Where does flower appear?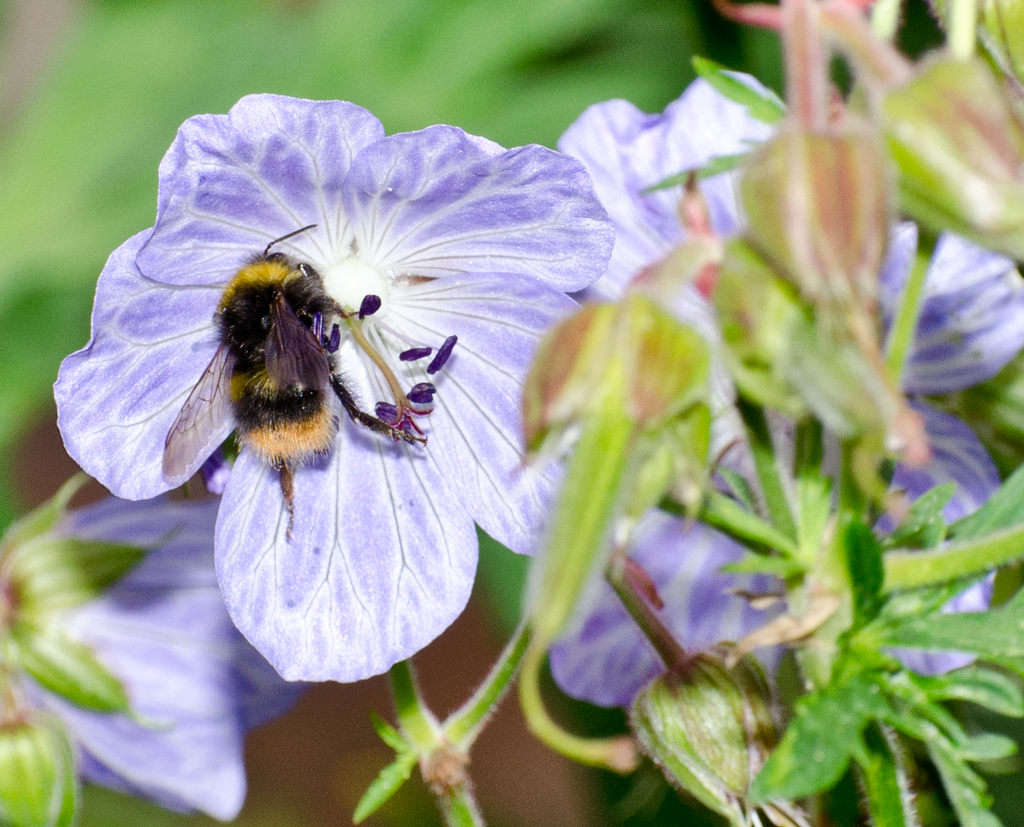
Appears at x1=561 y1=501 x2=984 y2=707.
